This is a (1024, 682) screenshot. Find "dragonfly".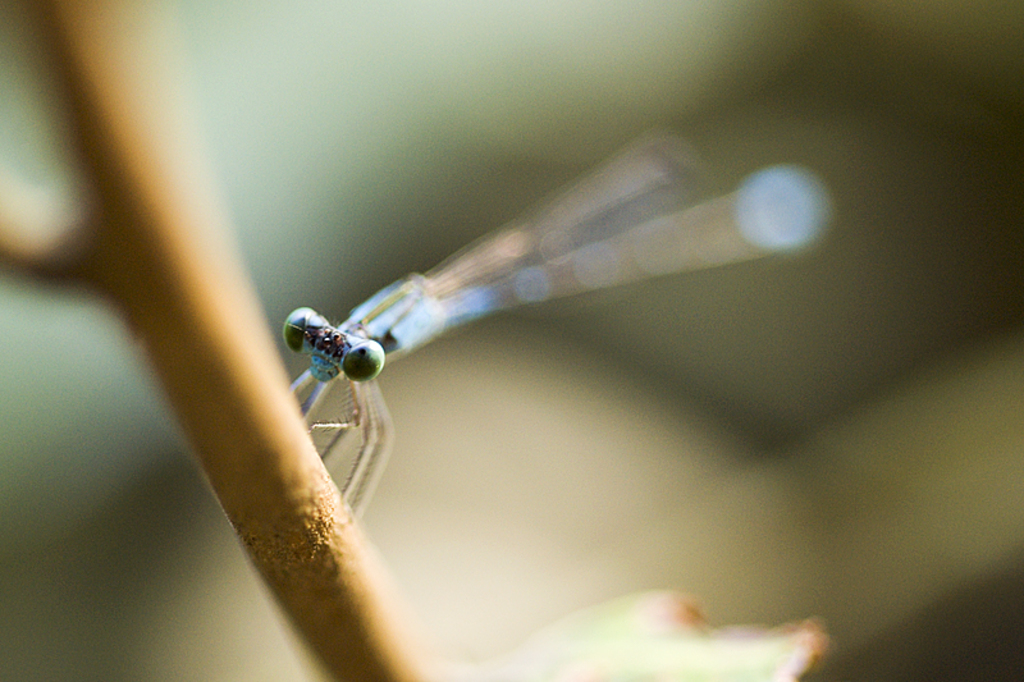
Bounding box: 280,120,827,523.
